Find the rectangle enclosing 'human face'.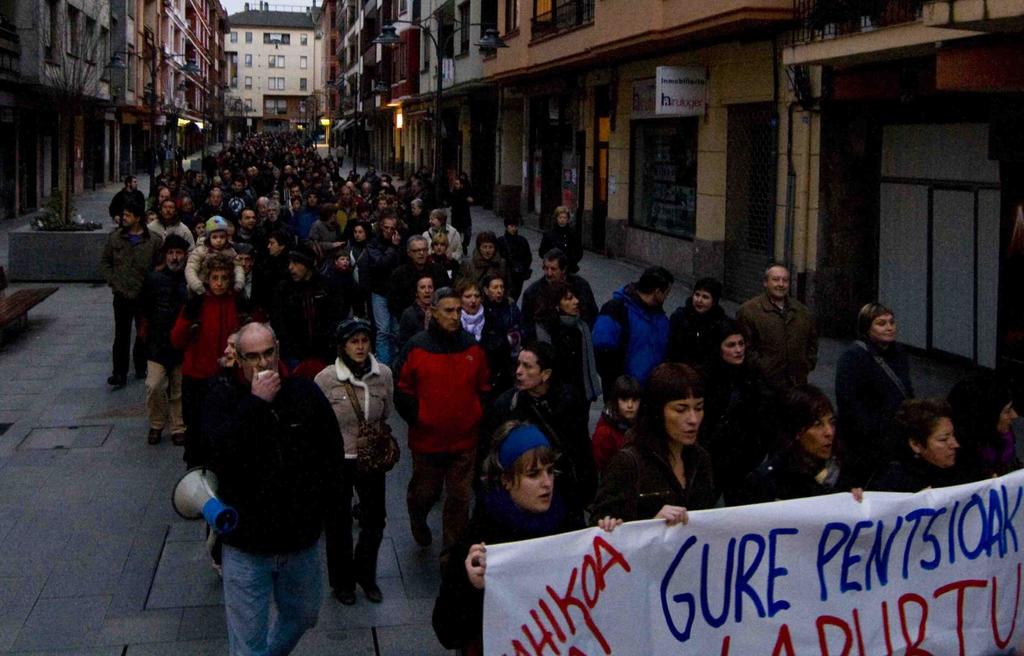
[162, 202, 173, 218].
